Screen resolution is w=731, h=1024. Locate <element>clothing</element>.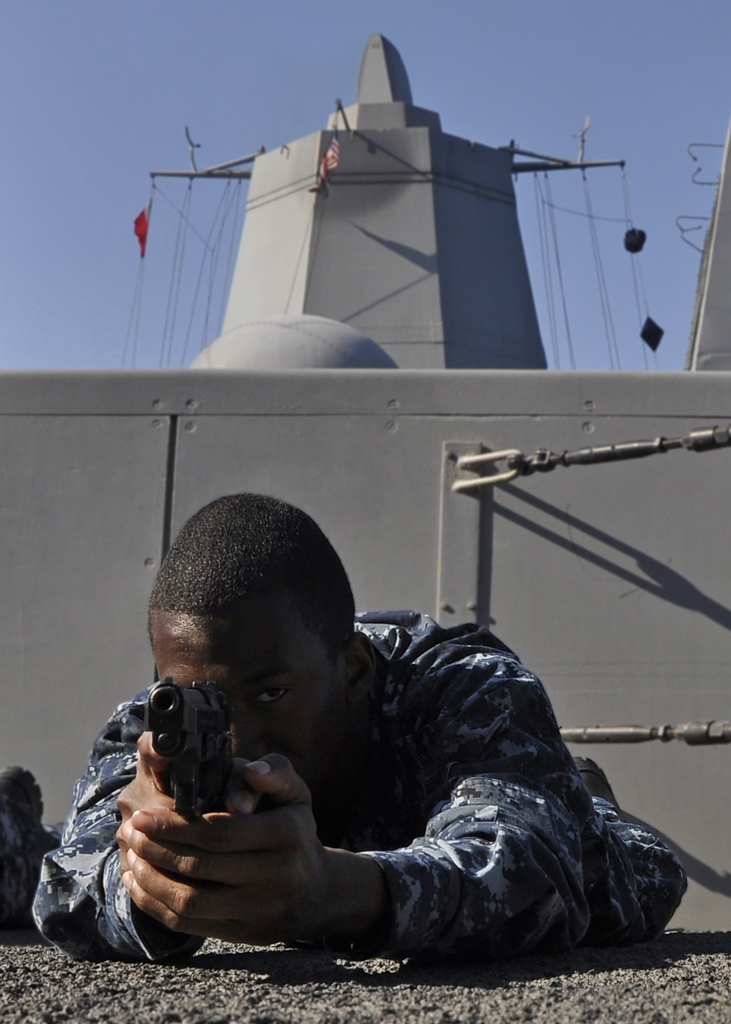
61:454:700:982.
